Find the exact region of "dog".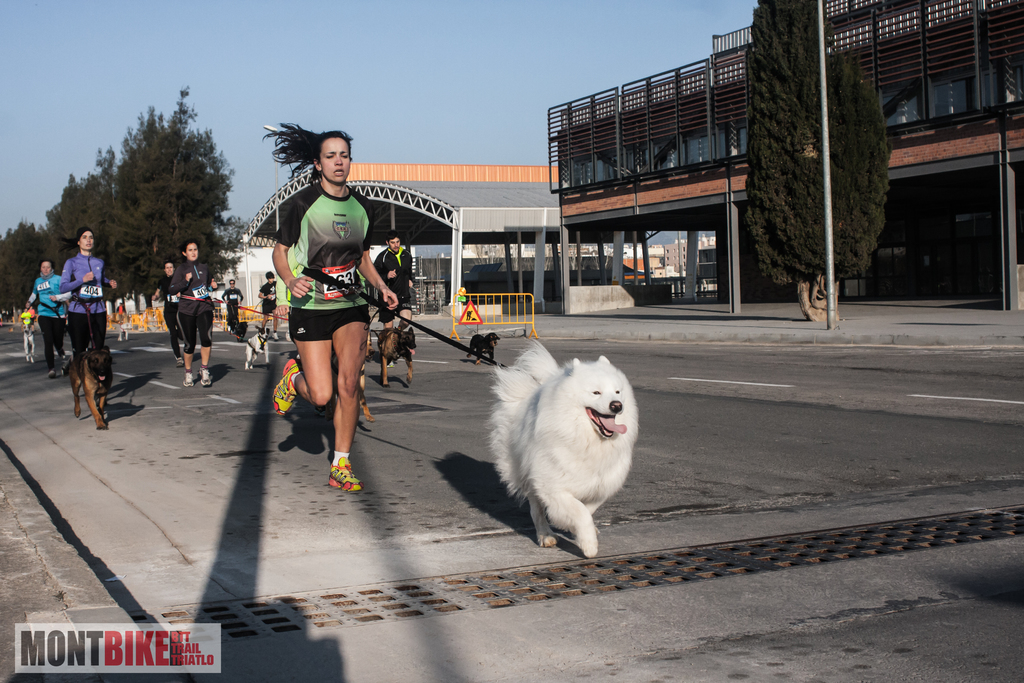
Exact region: [left=230, top=322, right=248, bottom=343].
